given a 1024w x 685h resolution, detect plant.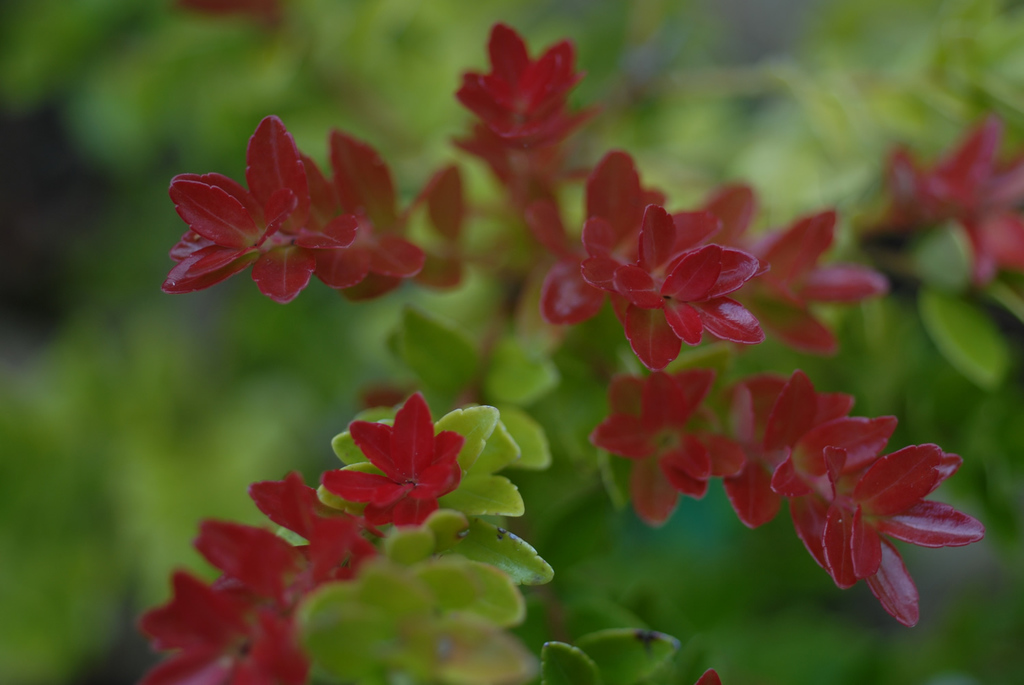
box(93, 31, 976, 675).
